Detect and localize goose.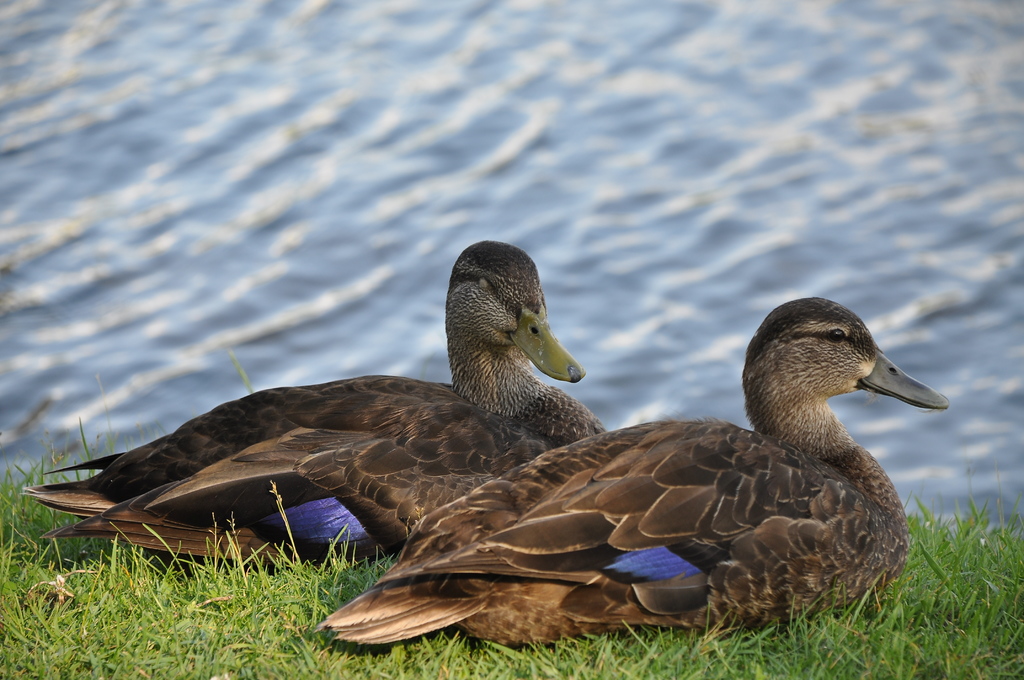
Localized at {"x1": 326, "y1": 298, "x2": 950, "y2": 639}.
